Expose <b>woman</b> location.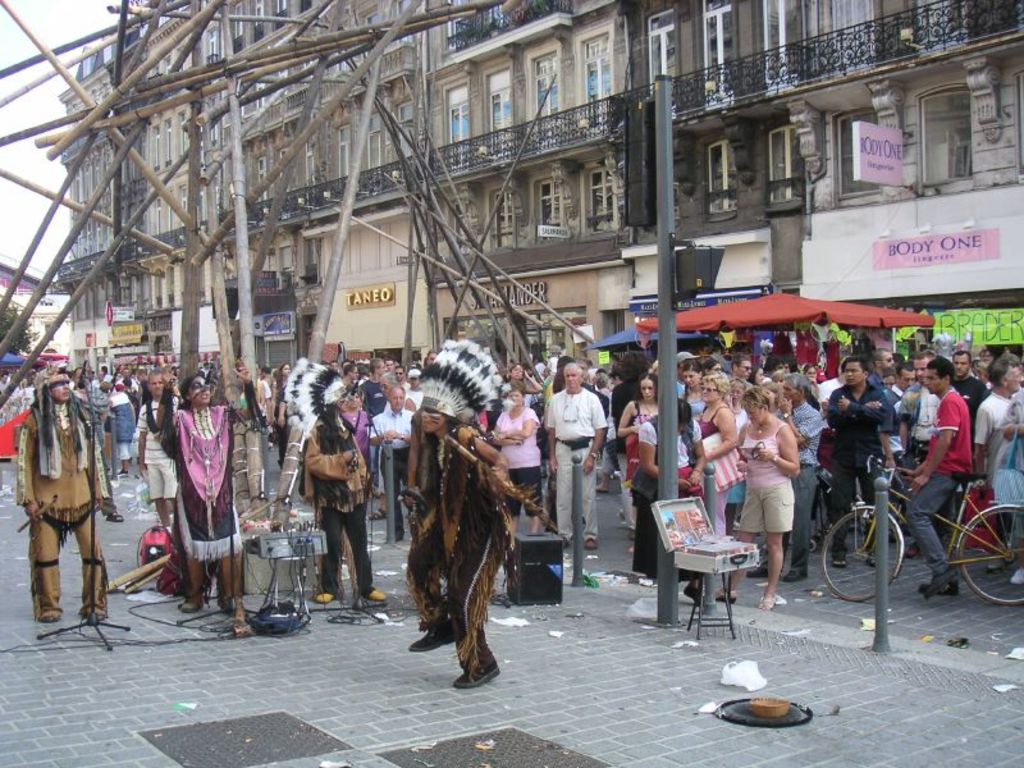
Exposed at crop(716, 387, 800, 605).
